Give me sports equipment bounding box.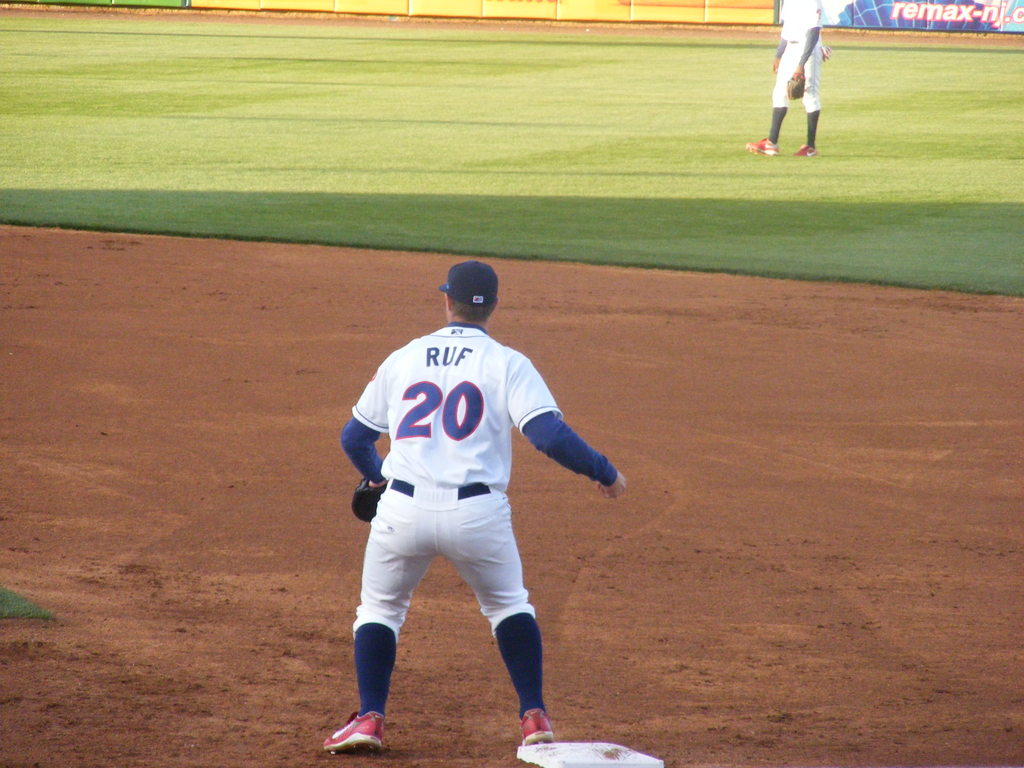
pyautogui.locateOnScreen(352, 479, 390, 525).
